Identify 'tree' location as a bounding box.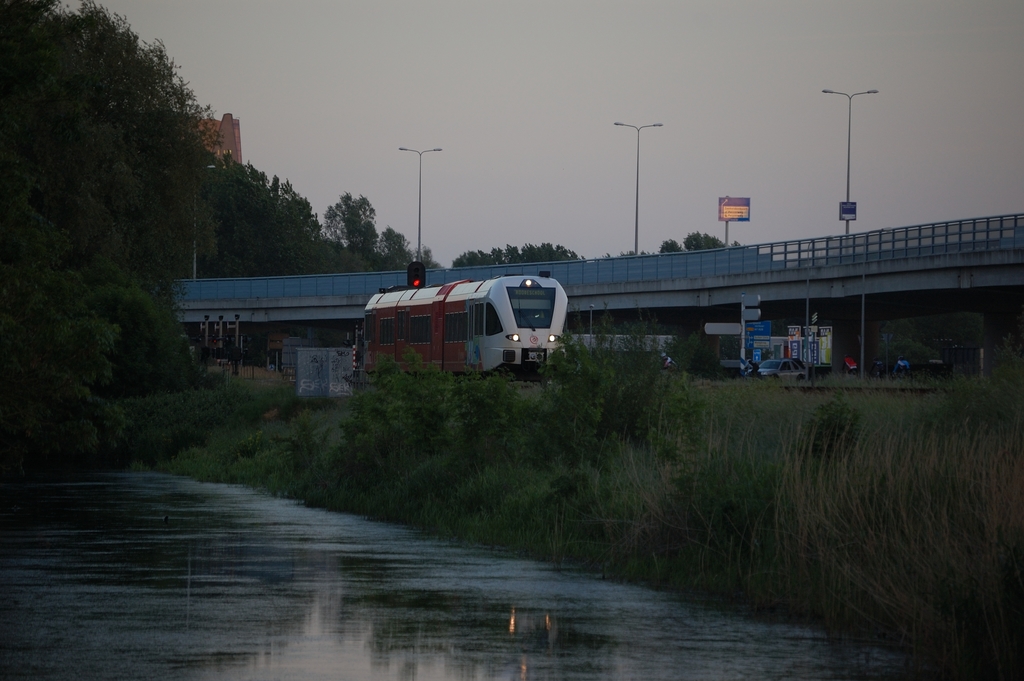
x1=492, y1=237, x2=591, y2=270.
